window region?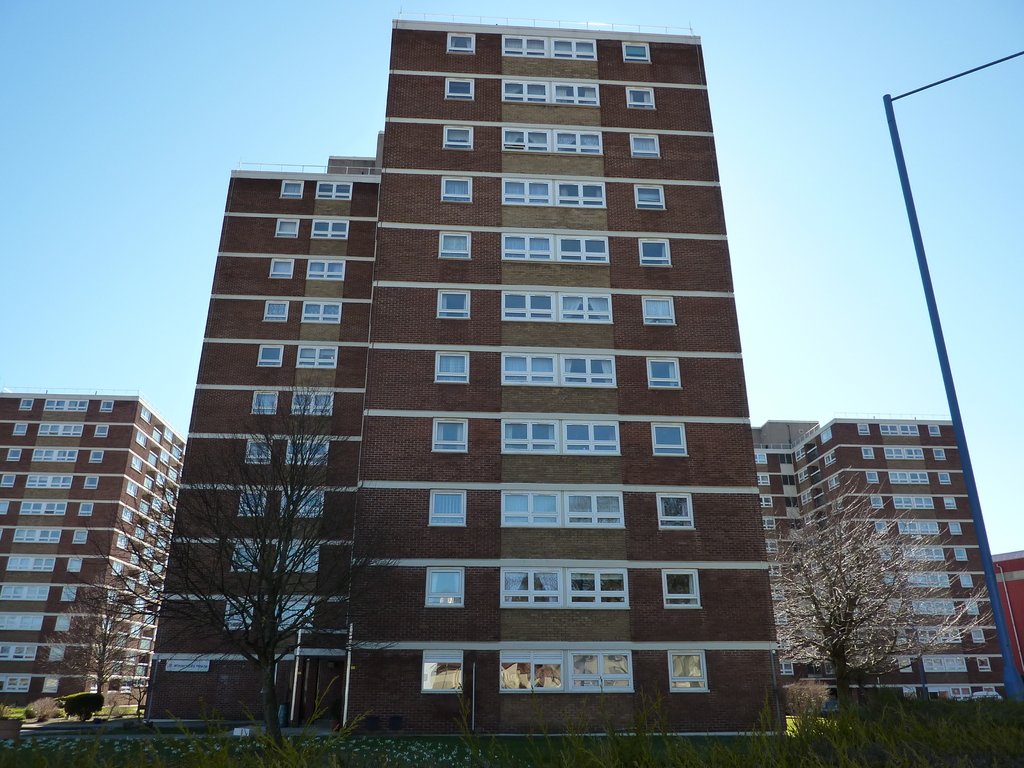
rect(573, 652, 630, 690)
